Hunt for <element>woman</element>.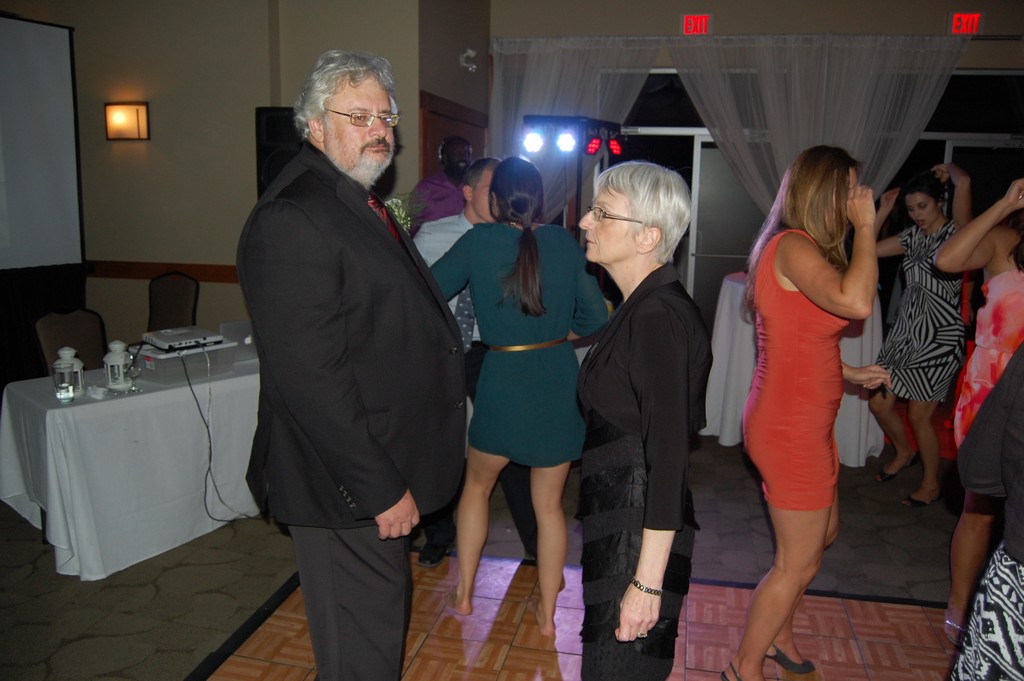
Hunted down at box=[577, 161, 714, 680].
